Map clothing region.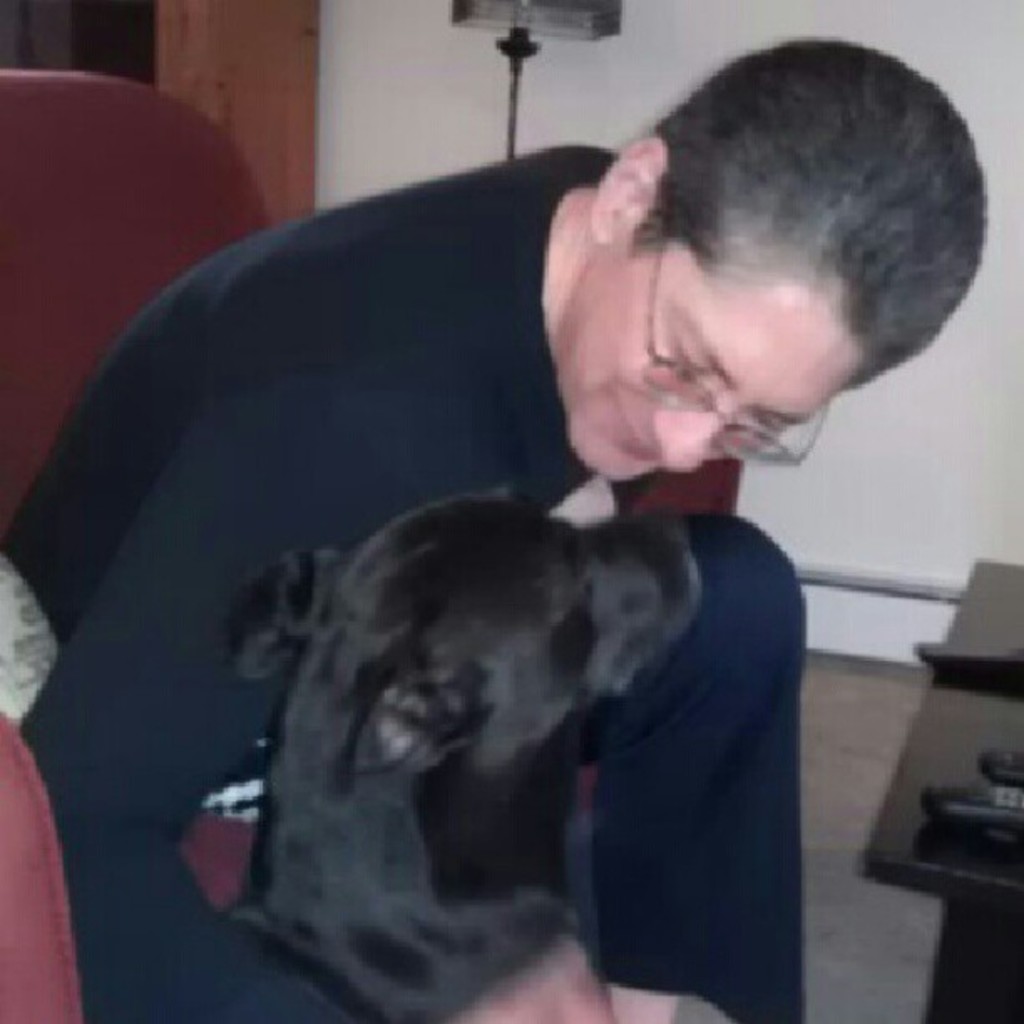
Mapped to 2 142 810 1022.
